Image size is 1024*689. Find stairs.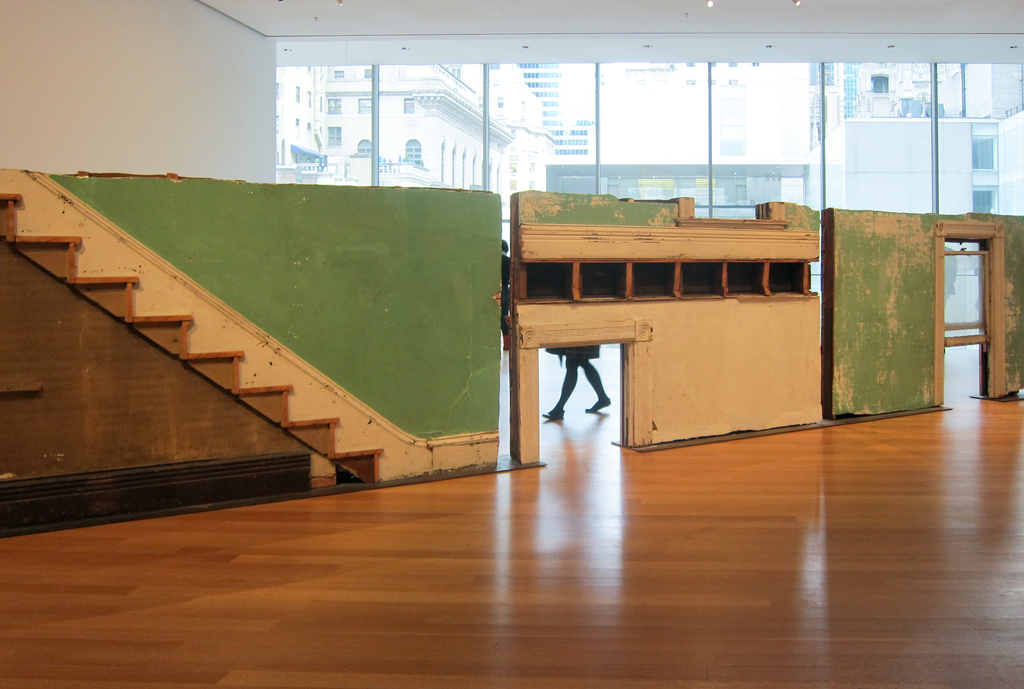
(0,193,387,486).
